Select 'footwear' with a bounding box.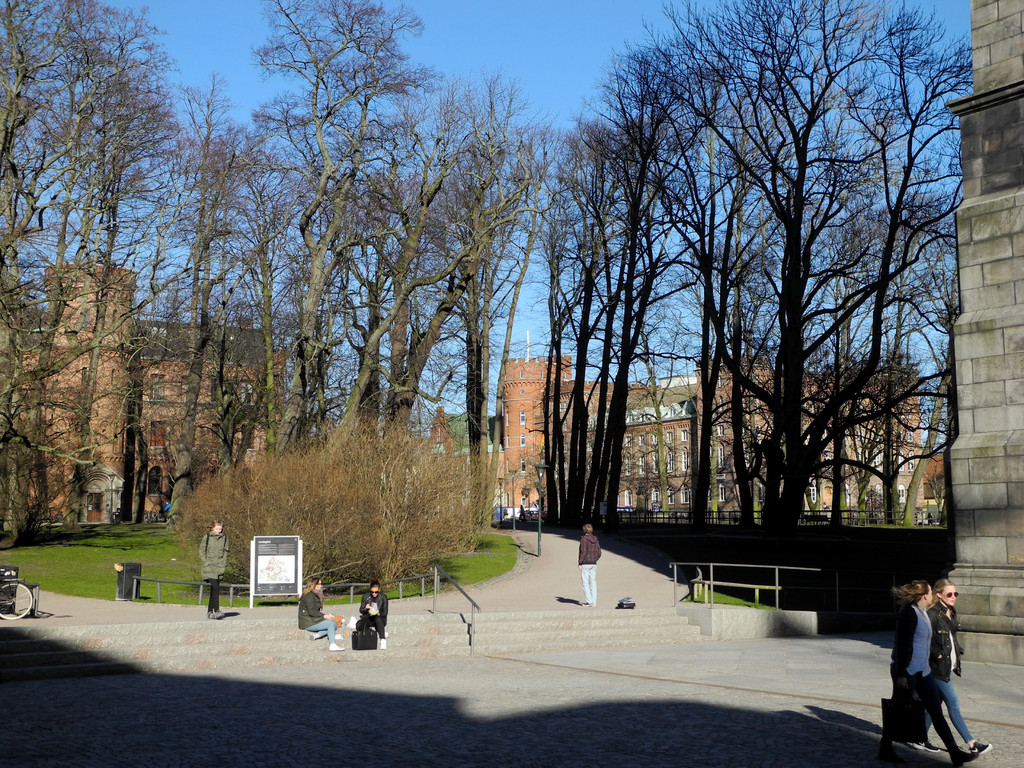
{"x1": 205, "y1": 611, "x2": 214, "y2": 620}.
